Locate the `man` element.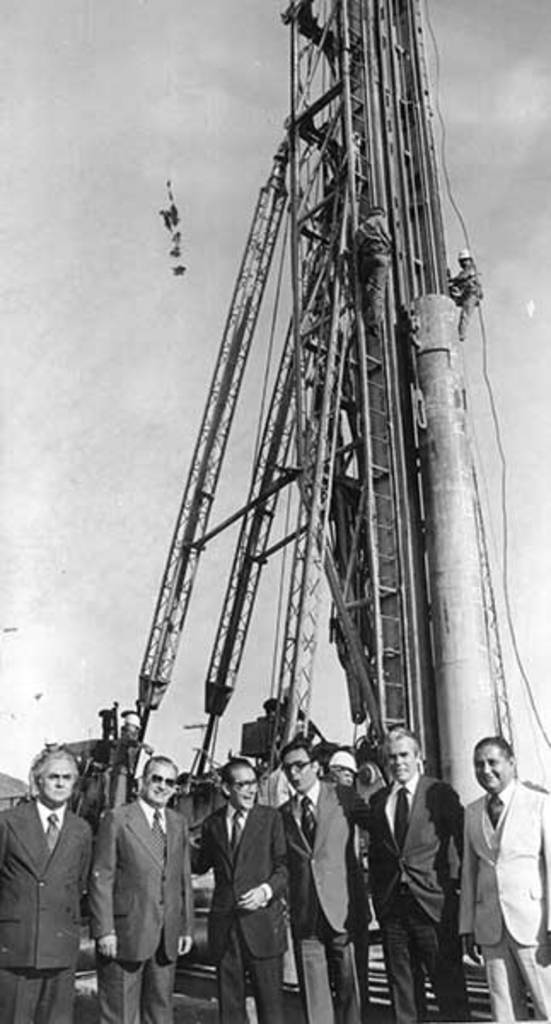
Element bbox: rect(461, 732, 549, 1022).
